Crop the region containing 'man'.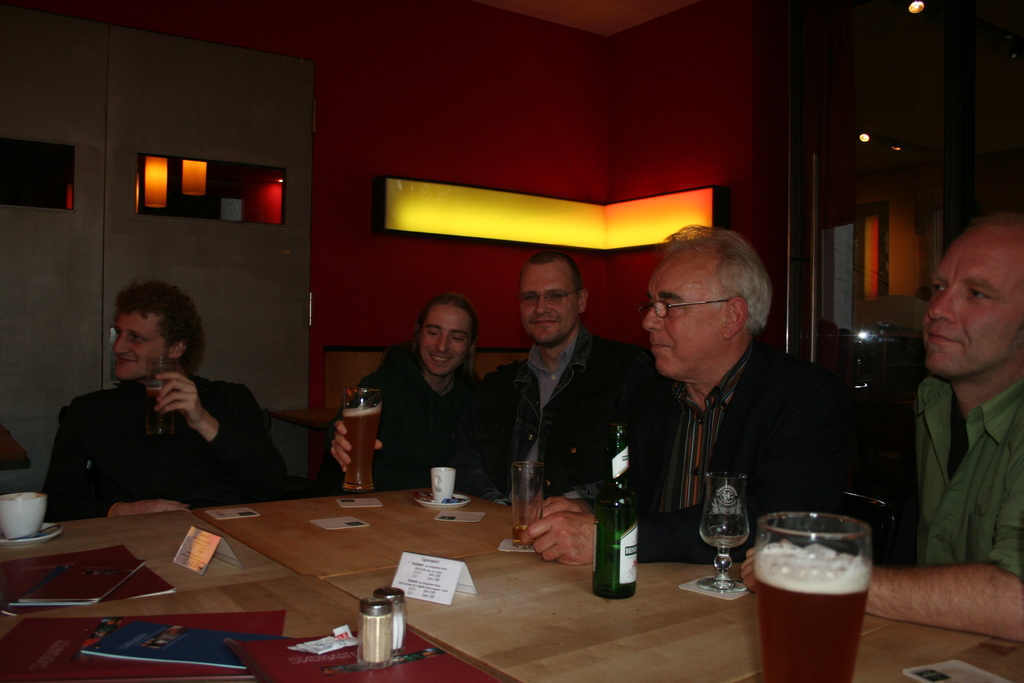
Crop region: crop(325, 292, 480, 490).
